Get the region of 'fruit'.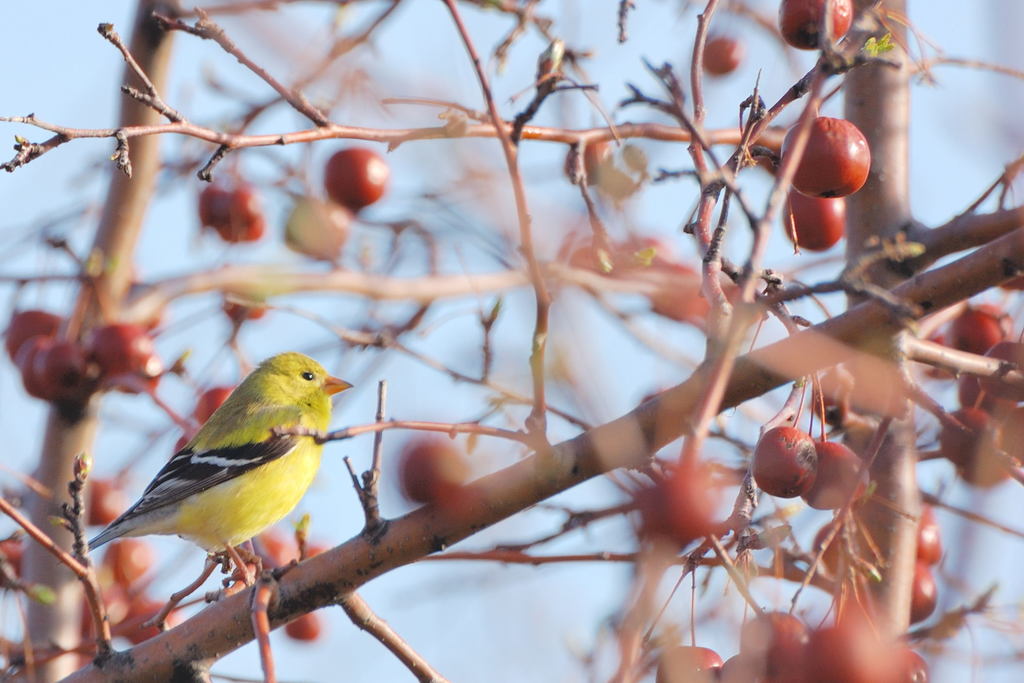
<bbox>781, 190, 847, 250</bbox>.
